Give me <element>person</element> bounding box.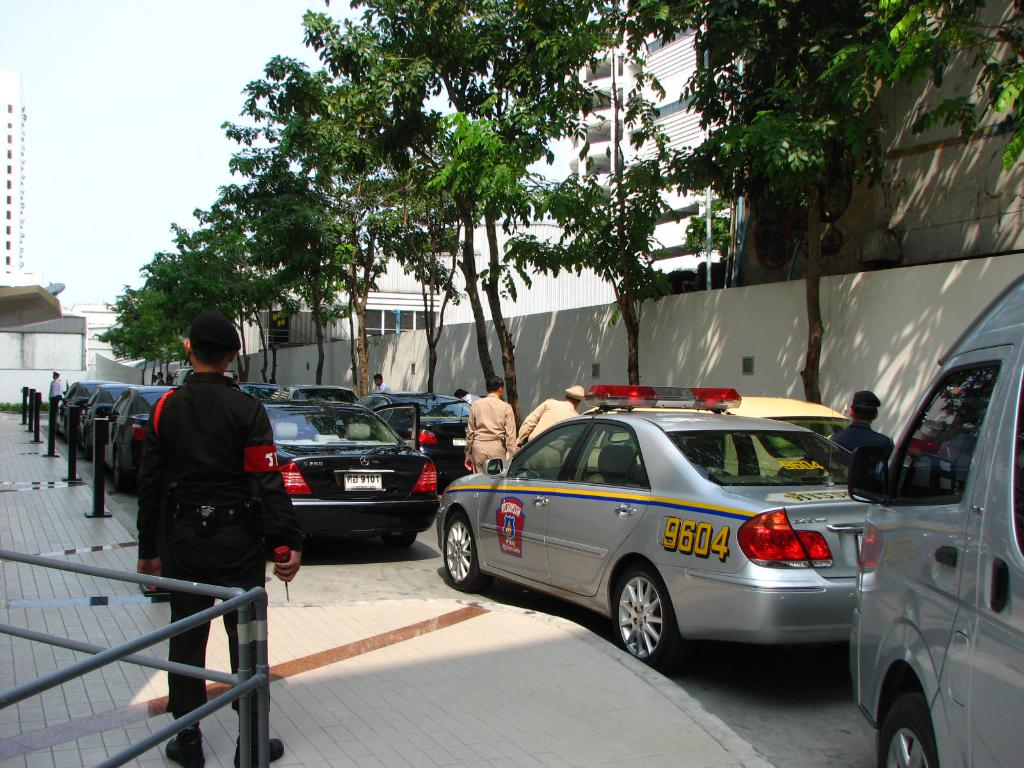
{"x1": 460, "y1": 380, "x2": 510, "y2": 471}.
